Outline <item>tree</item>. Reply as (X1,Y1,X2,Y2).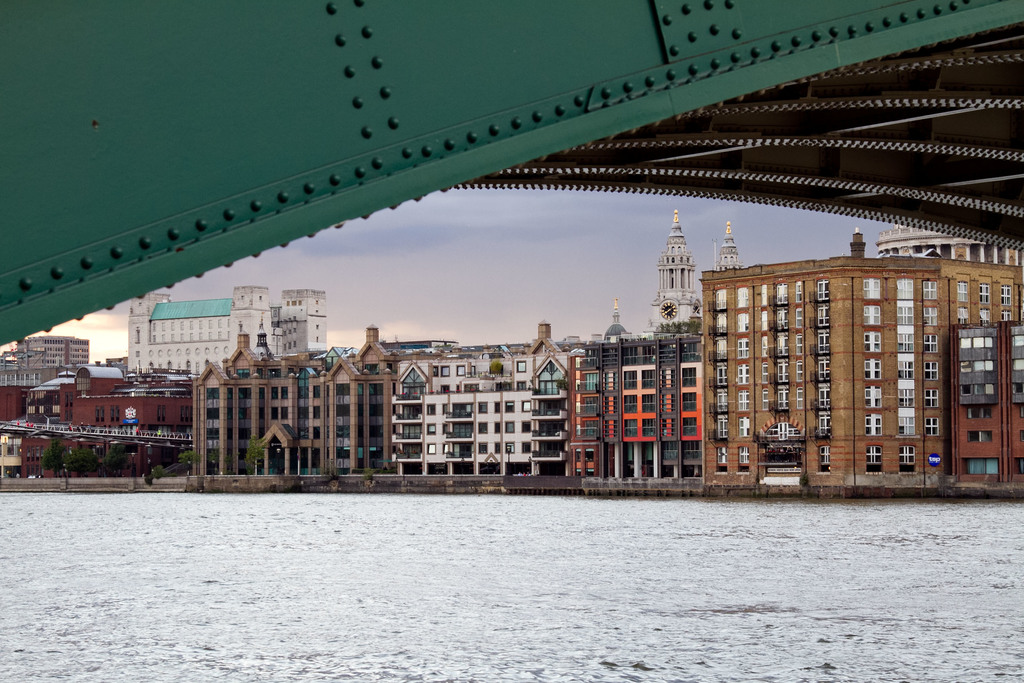
(67,449,102,473).
